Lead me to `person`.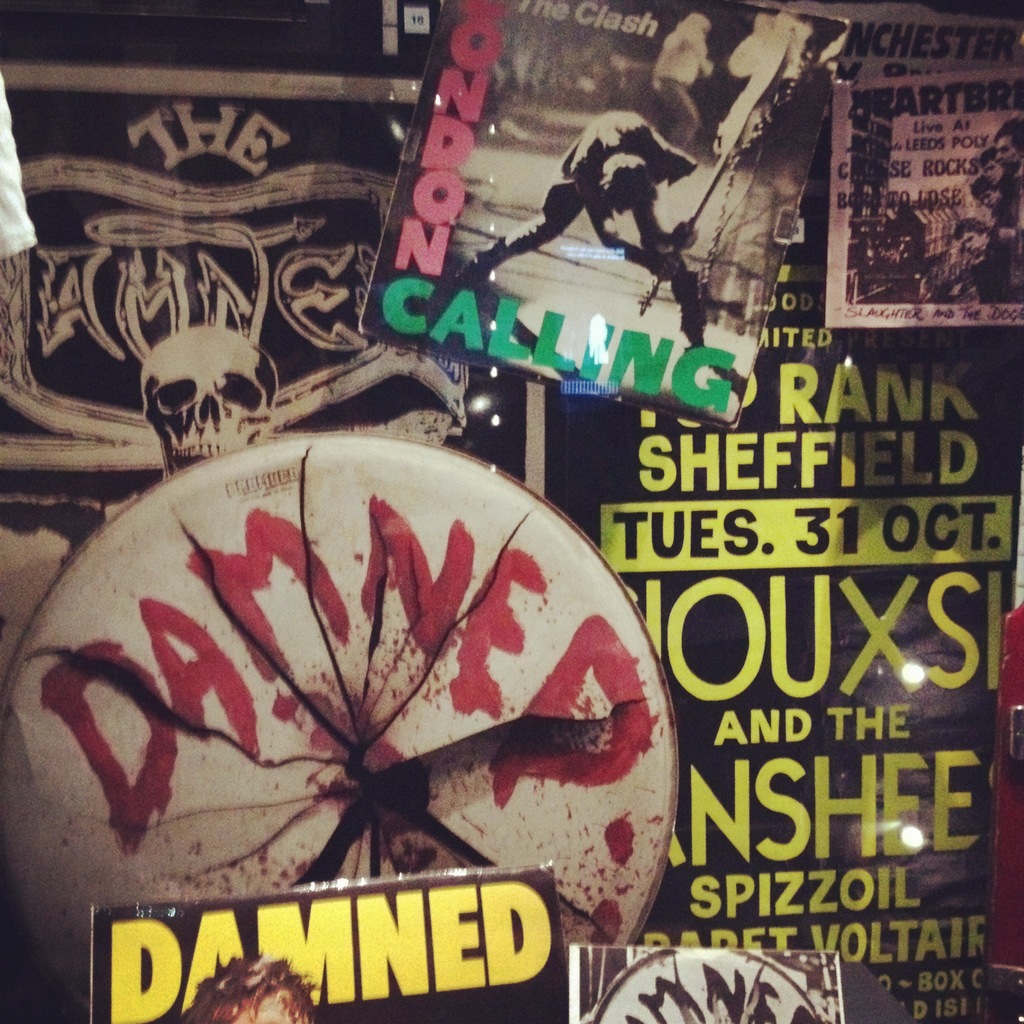
Lead to <box>180,938,333,1023</box>.
